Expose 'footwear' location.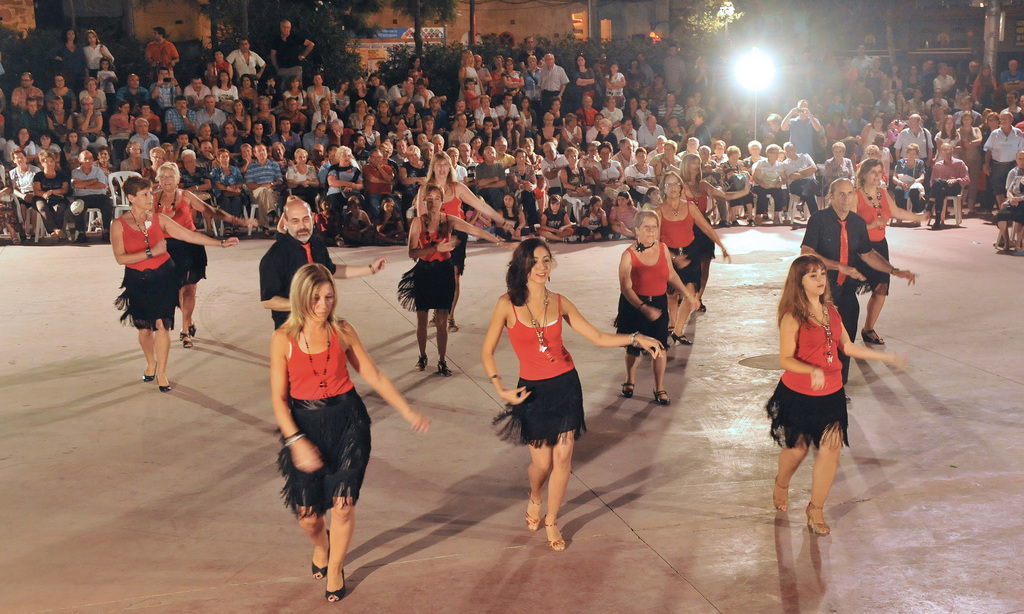
Exposed at bbox=[145, 370, 154, 384].
